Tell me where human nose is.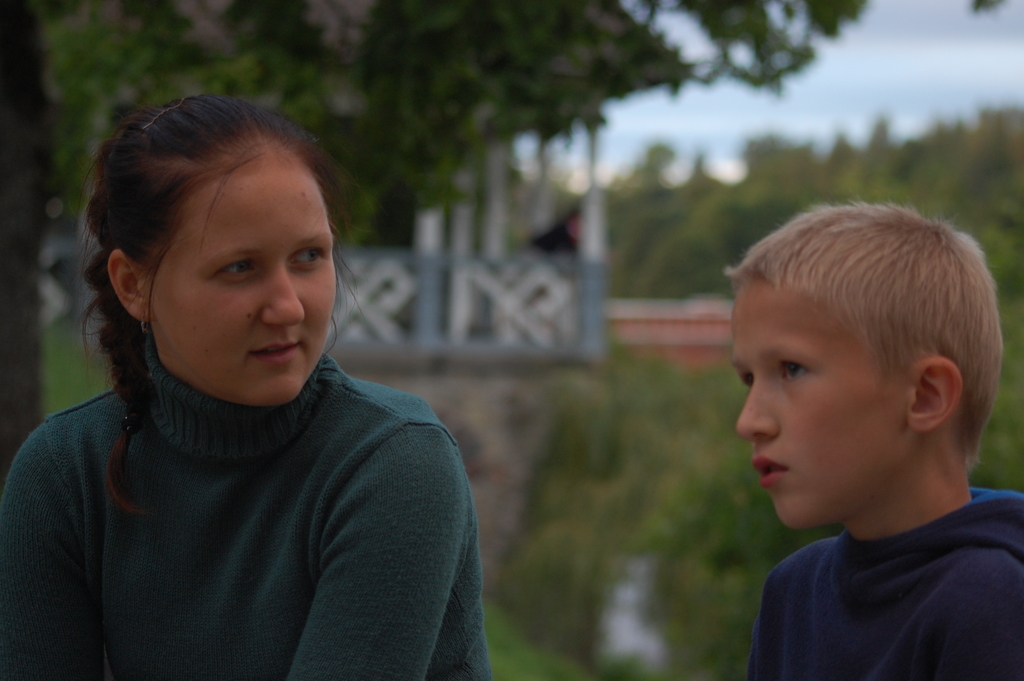
human nose is at region(736, 373, 778, 438).
